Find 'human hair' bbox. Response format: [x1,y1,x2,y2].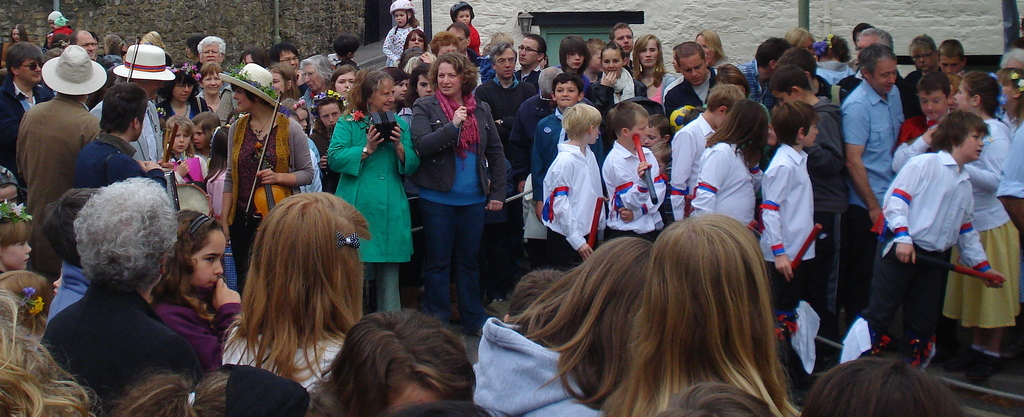
[652,380,776,416].
